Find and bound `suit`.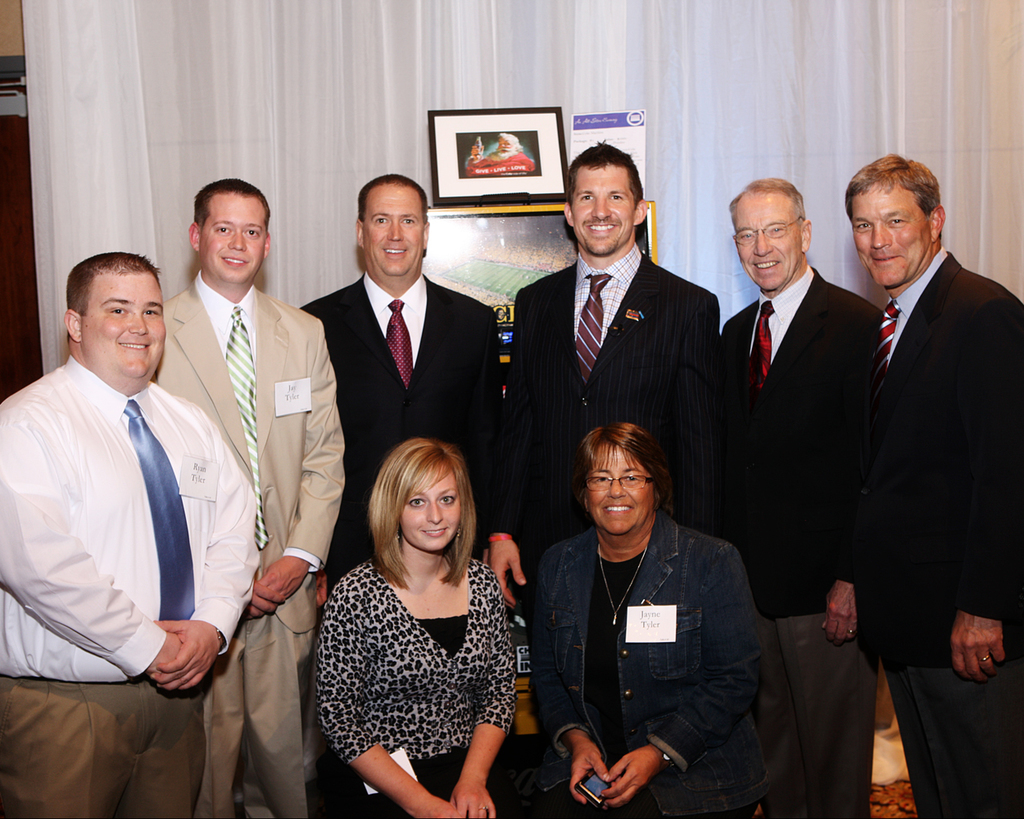
Bound: rect(868, 238, 1023, 670).
